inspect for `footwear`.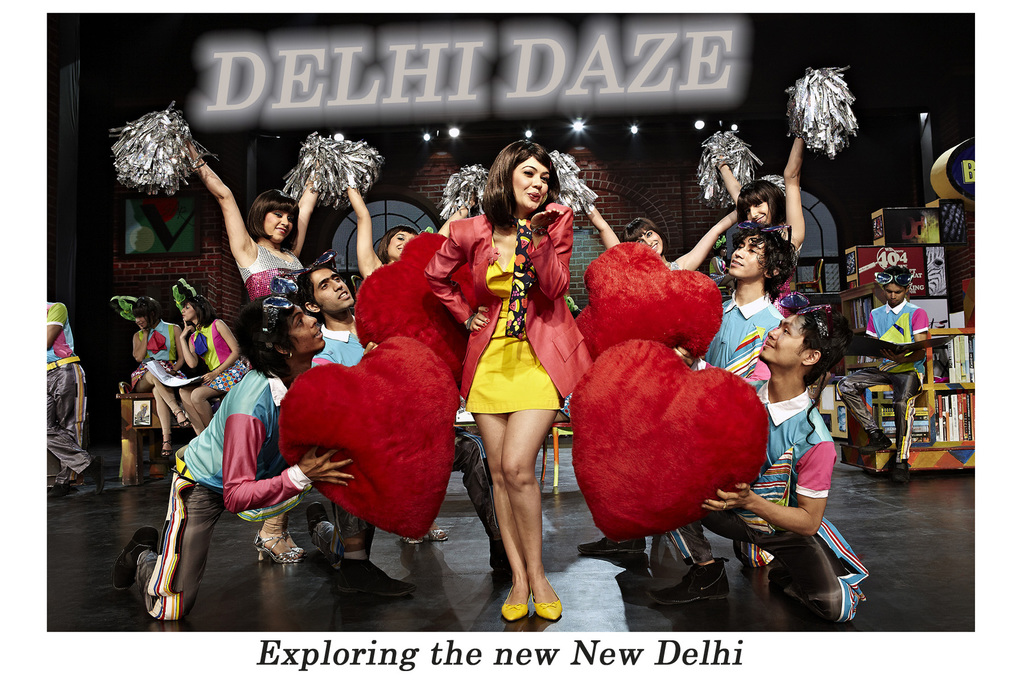
Inspection: bbox=[255, 532, 309, 567].
